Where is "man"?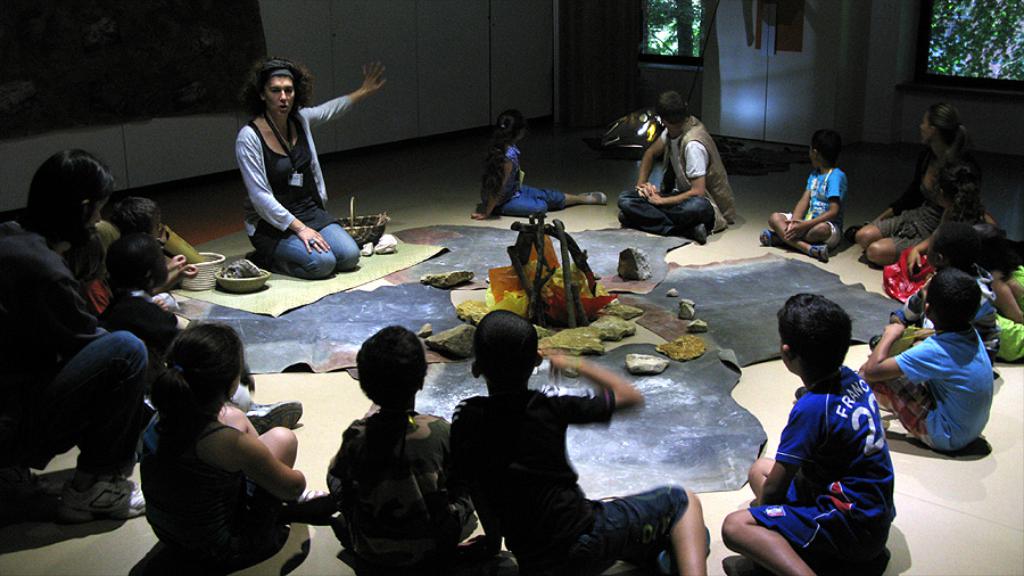
[x1=626, y1=91, x2=740, y2=232].
